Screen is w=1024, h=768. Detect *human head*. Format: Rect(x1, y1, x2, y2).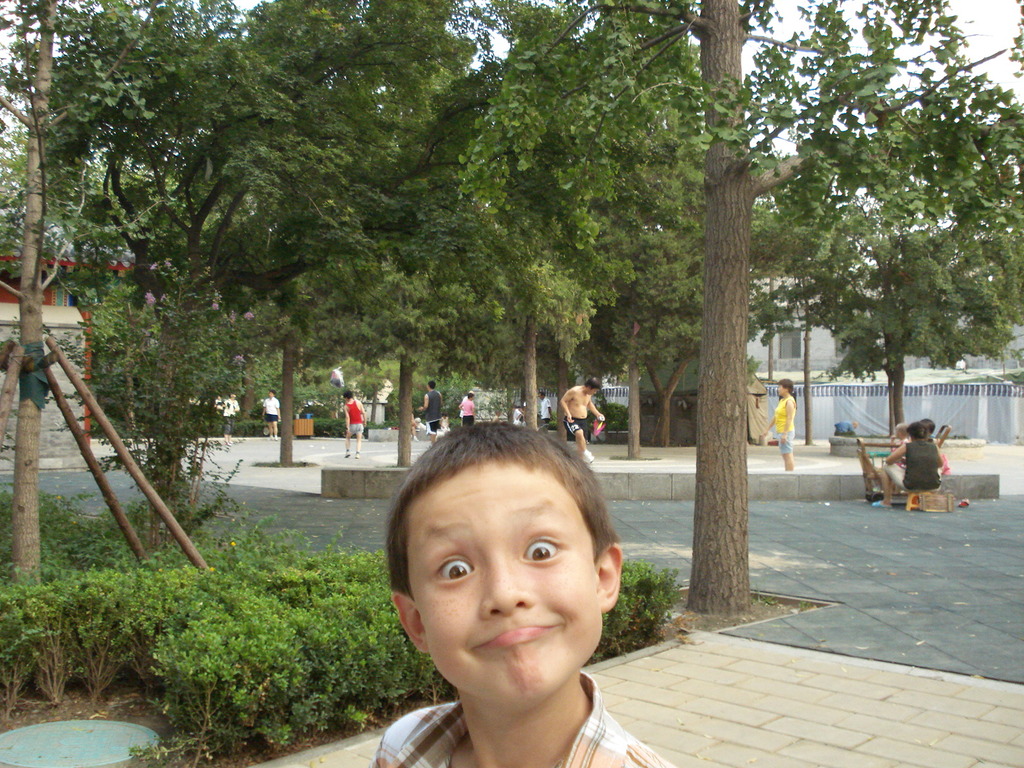
Rect(463, 389, 476, 401).
